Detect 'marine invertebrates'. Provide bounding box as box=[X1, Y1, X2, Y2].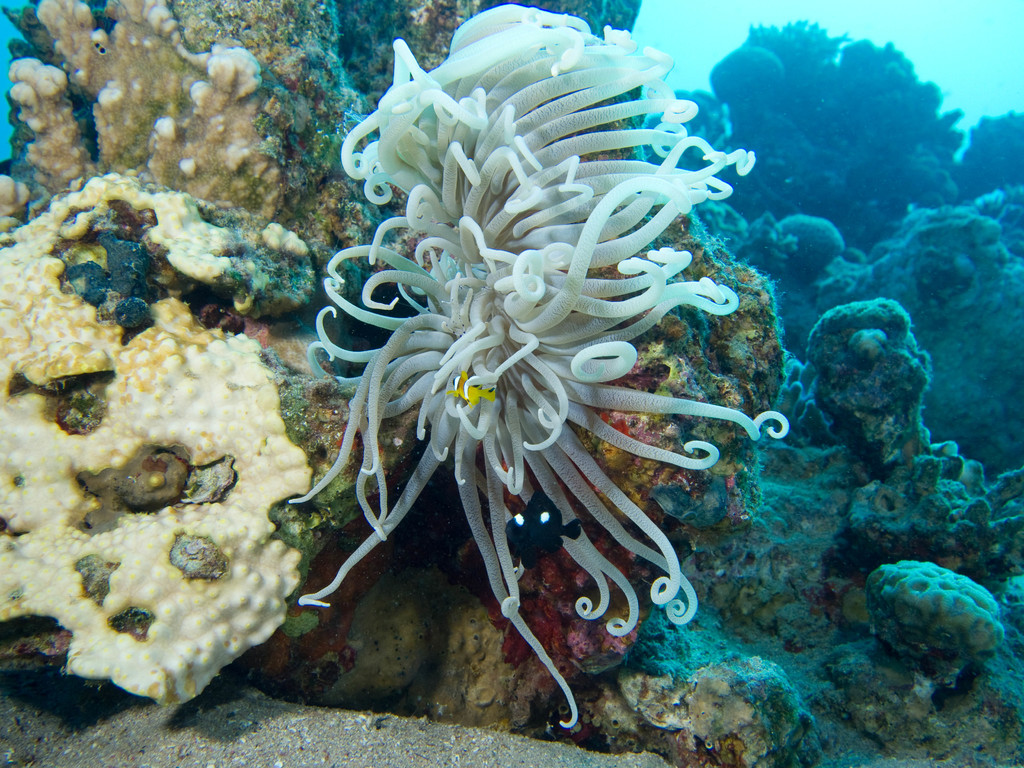
box=[0, 145, 381, 726].
